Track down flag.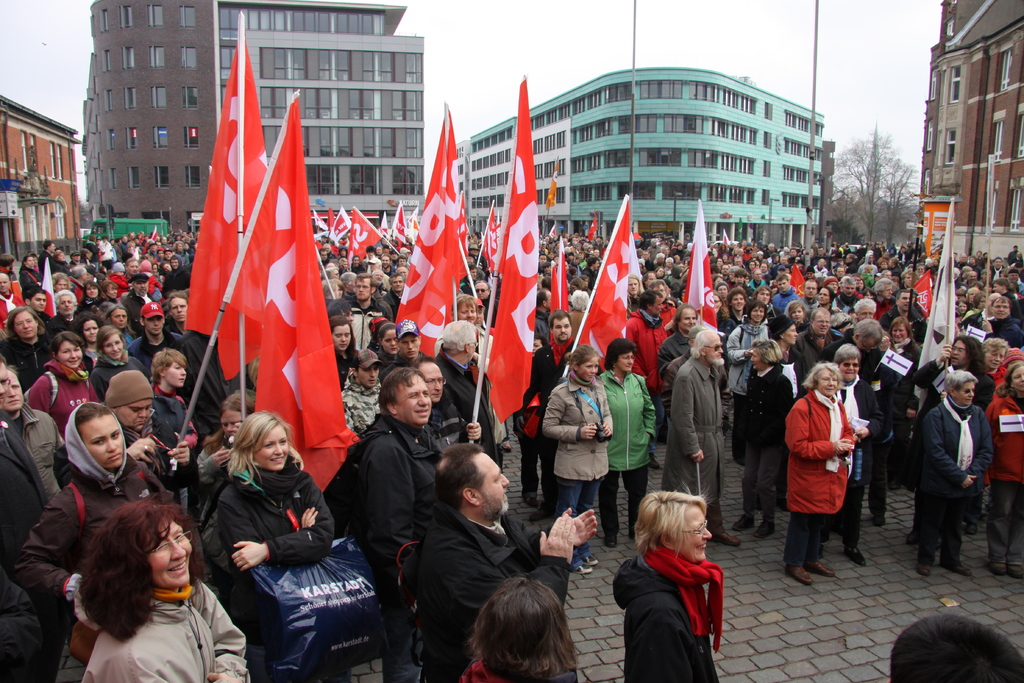
Tracked to Rect(180, 42, 264, 374).
